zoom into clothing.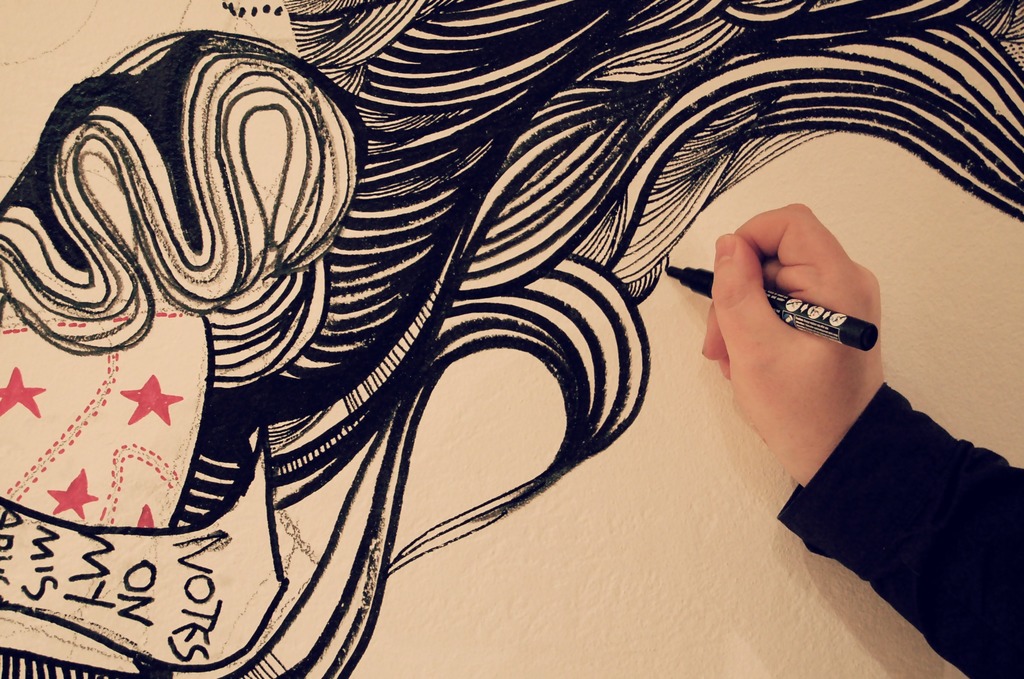
Zoom target: 779:380:1023:678.
